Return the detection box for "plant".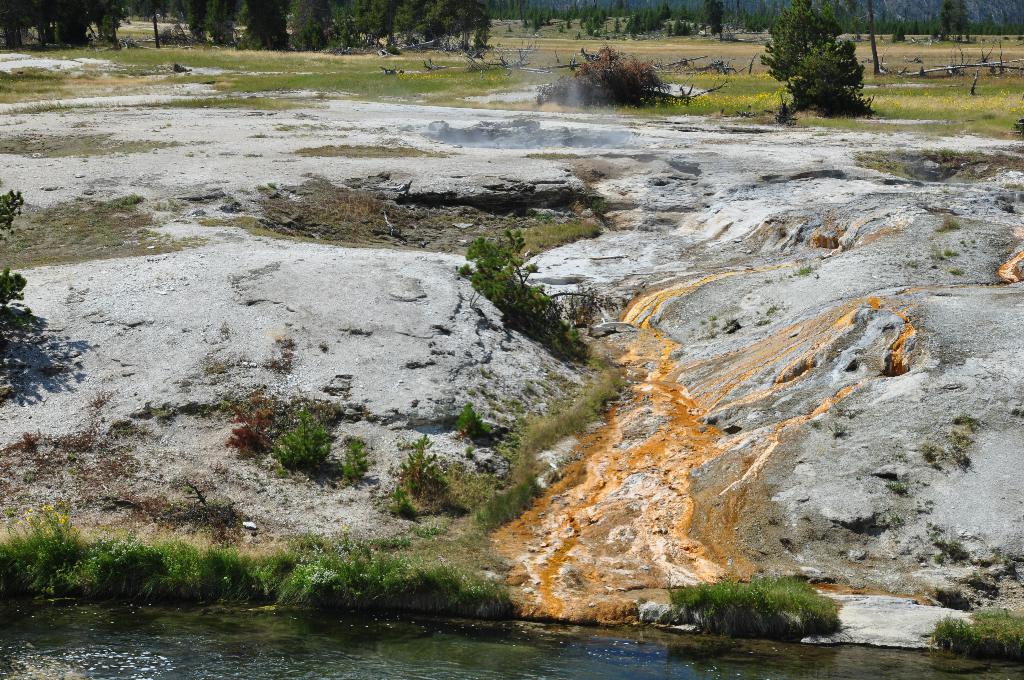
959,241,967,245.
